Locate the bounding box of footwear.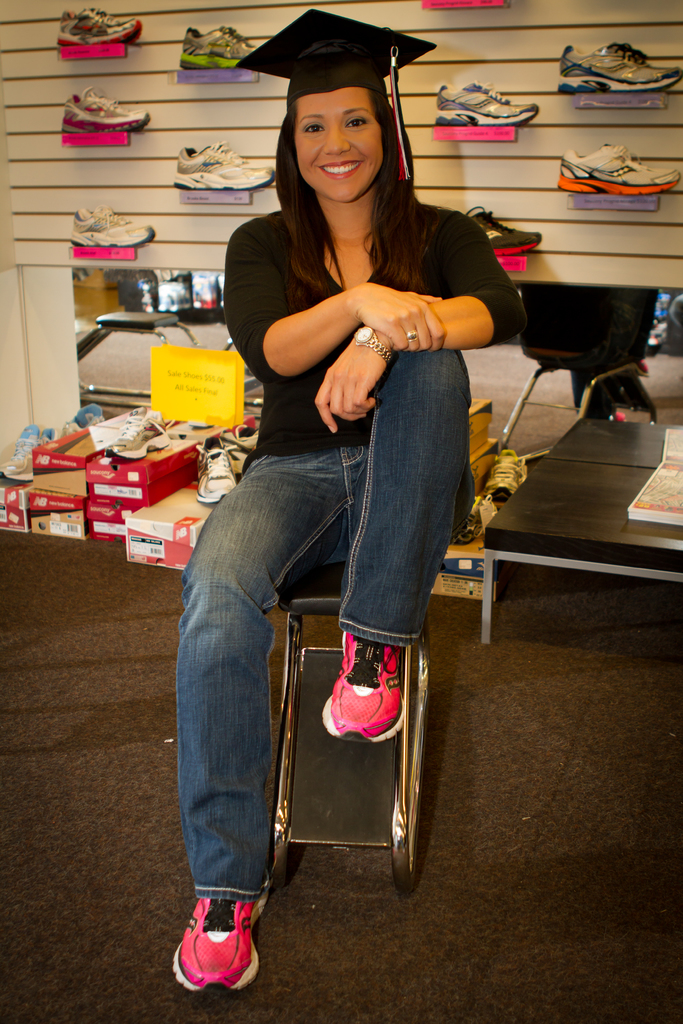
Bounding box: 56/4/140/50.
